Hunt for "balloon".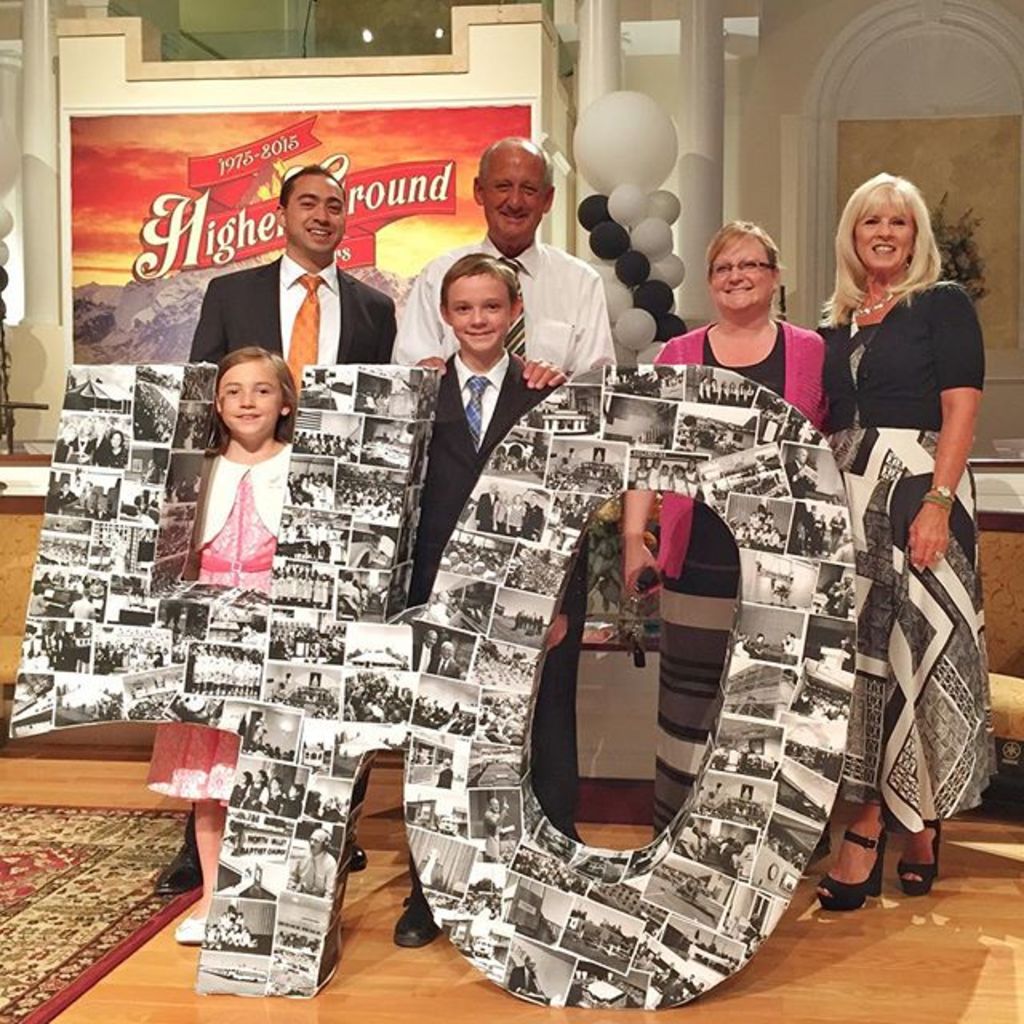
Hunted down at [left=571, top=91, right=680, bottom=195].
